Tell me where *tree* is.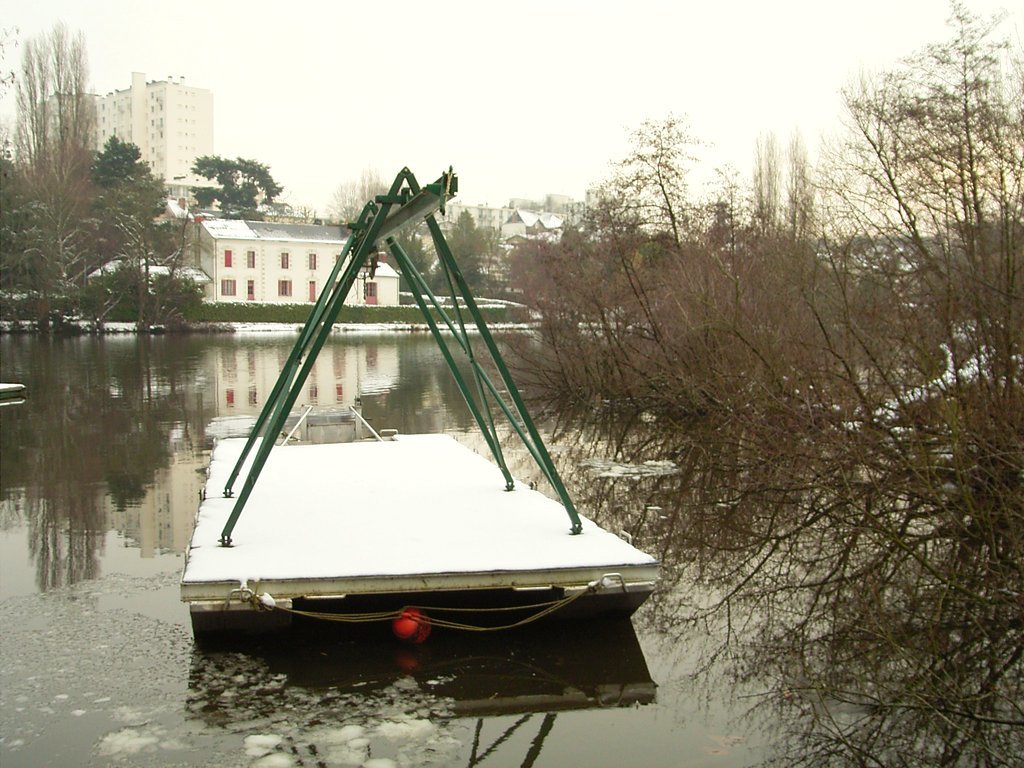
*tree* is at bbox=(484, 0, 1023, 767).
